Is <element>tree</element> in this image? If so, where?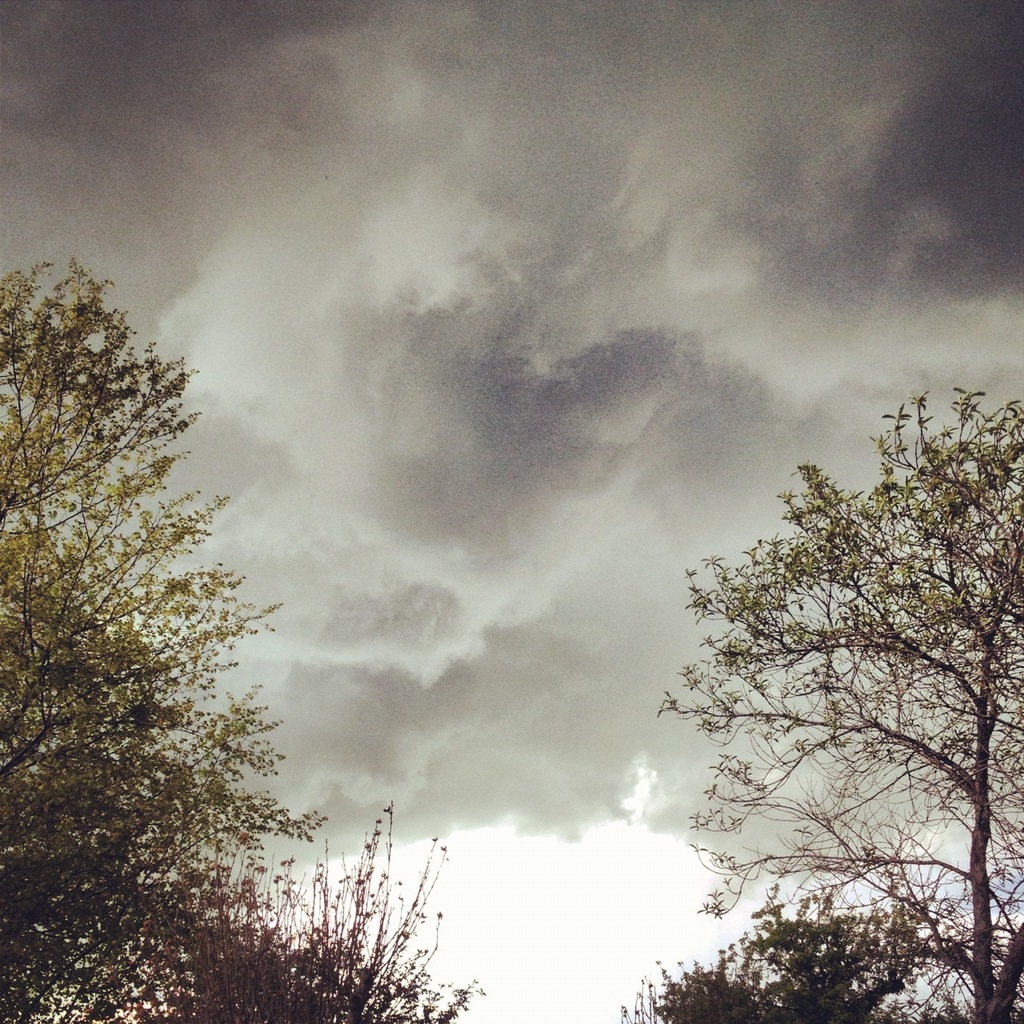
Yes, at (644, 354, 998, 987).
